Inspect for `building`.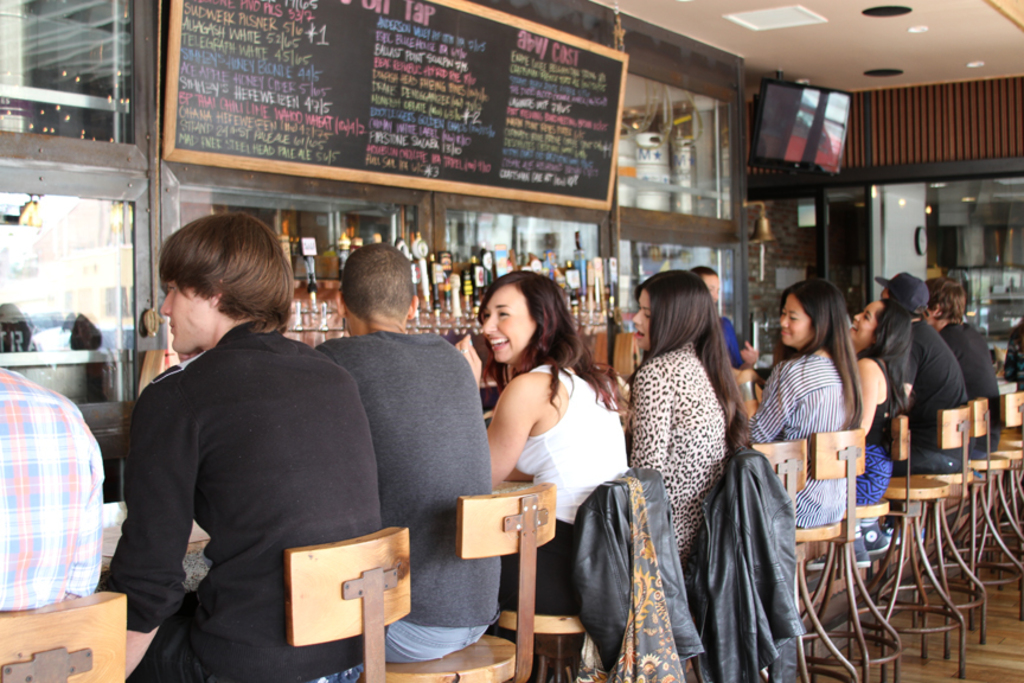
Inspection: (left=0, top=0, right=1023, bottom=682).
